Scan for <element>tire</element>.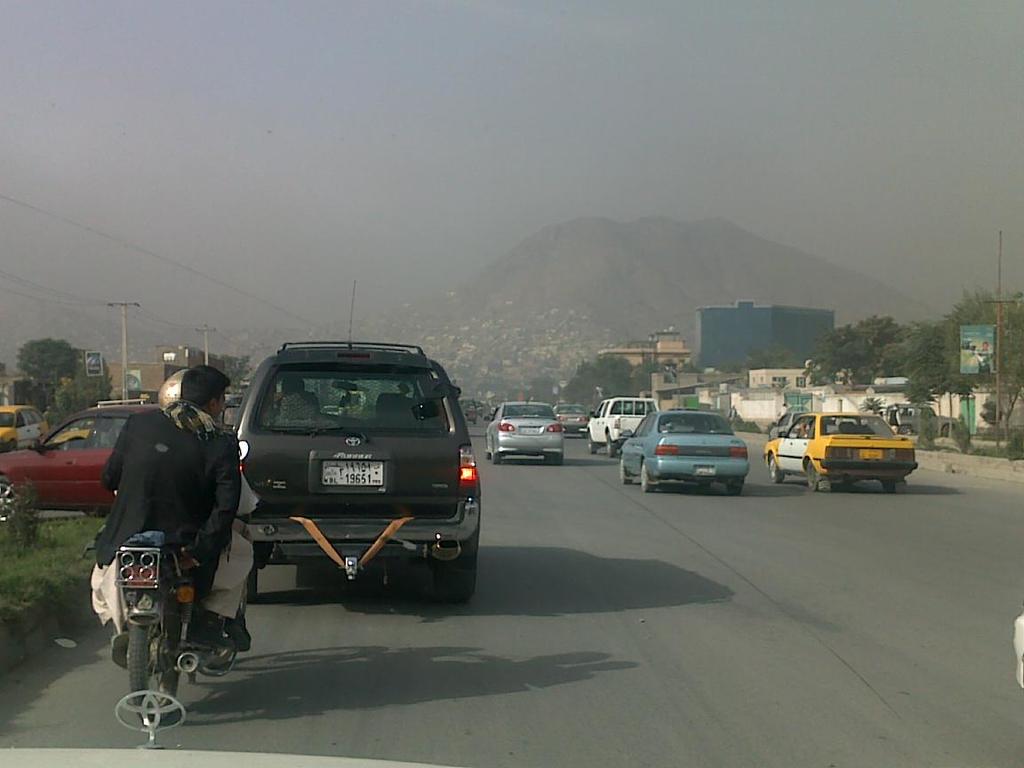
Scan result: {"left": 801, "top": 461, "right": 820, "bottom": 491}.
